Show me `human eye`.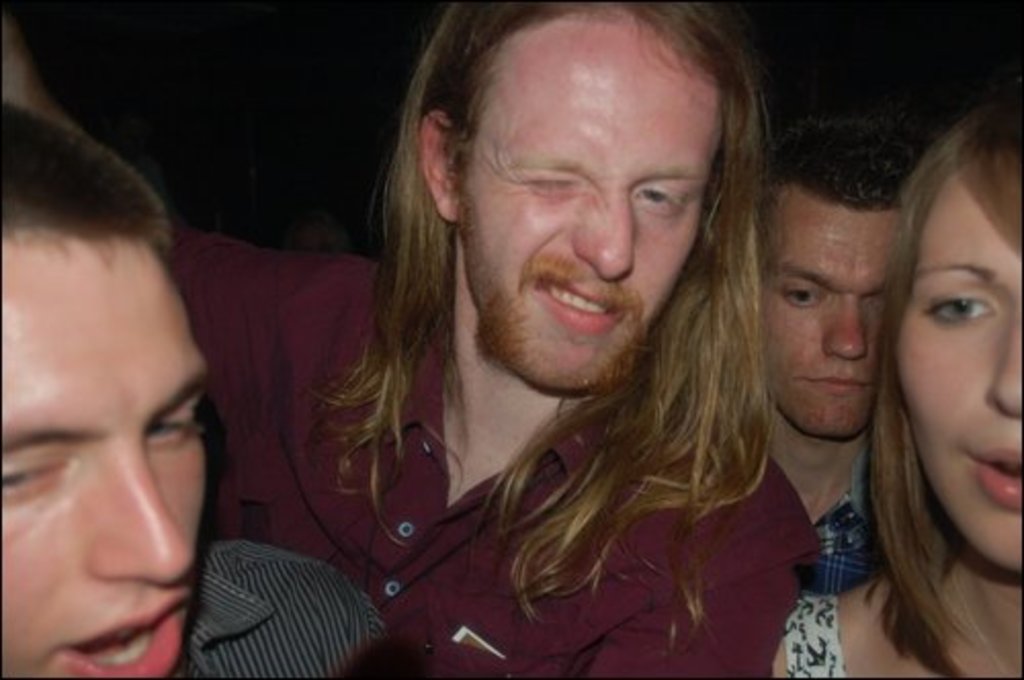
`human eye` is here: x1=780 y1=274 x2=827 y2=311.
